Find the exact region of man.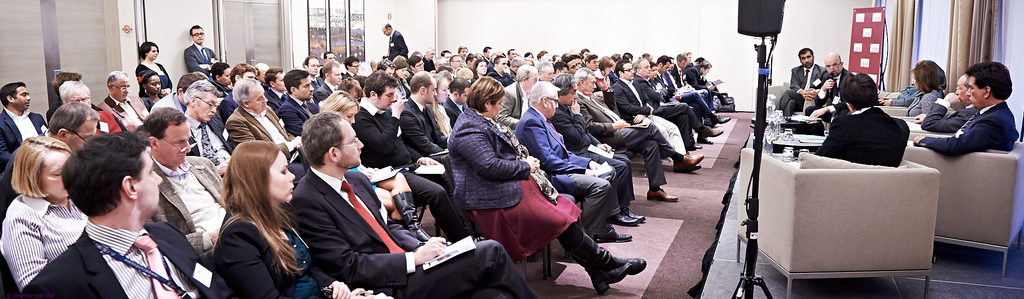
Exact region: <bbox>312, 62, 346, 106</bbox>.
